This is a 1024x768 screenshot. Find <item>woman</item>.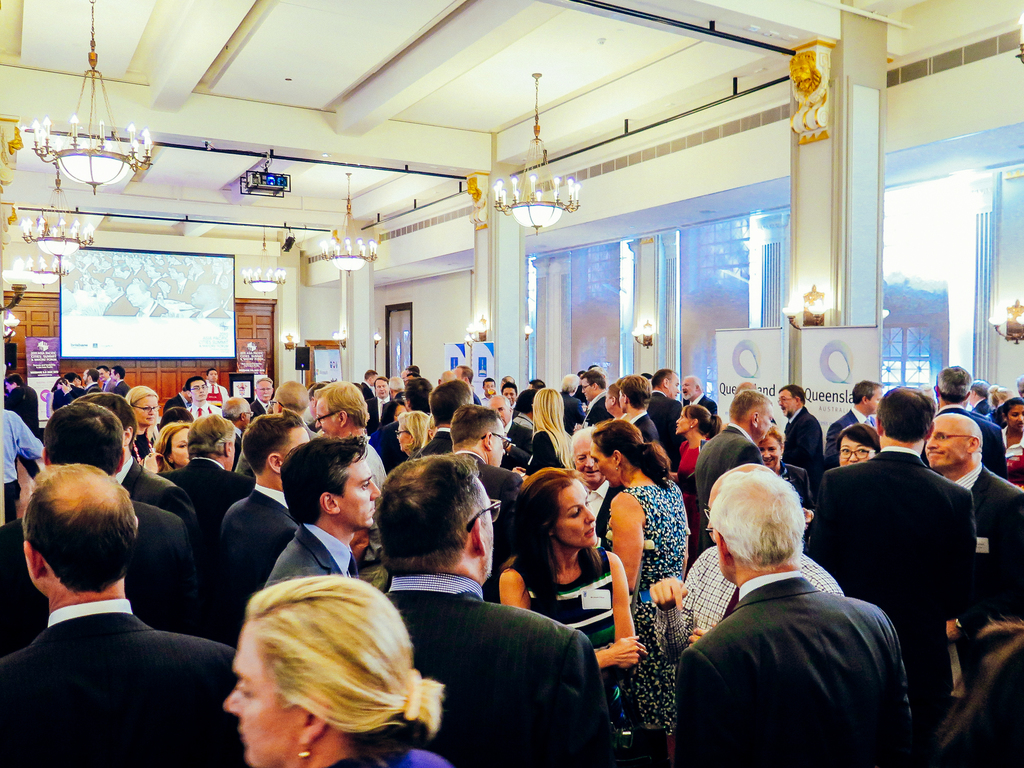
Bounding box: select_region(499, 466, 642, 767).
